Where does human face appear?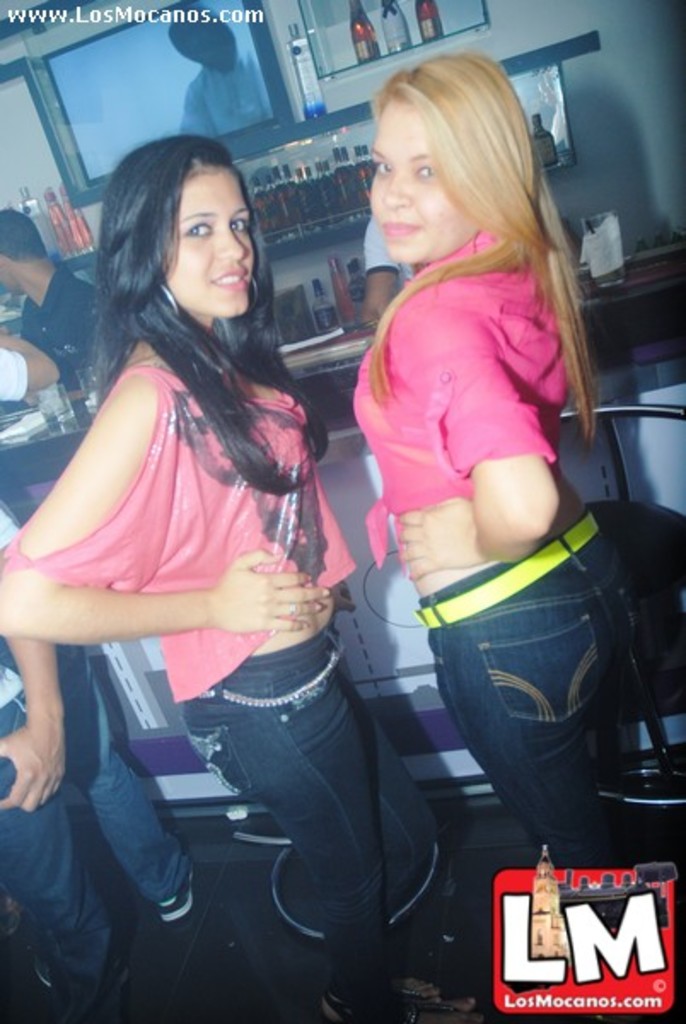
Appears at [360,97,483,261].
